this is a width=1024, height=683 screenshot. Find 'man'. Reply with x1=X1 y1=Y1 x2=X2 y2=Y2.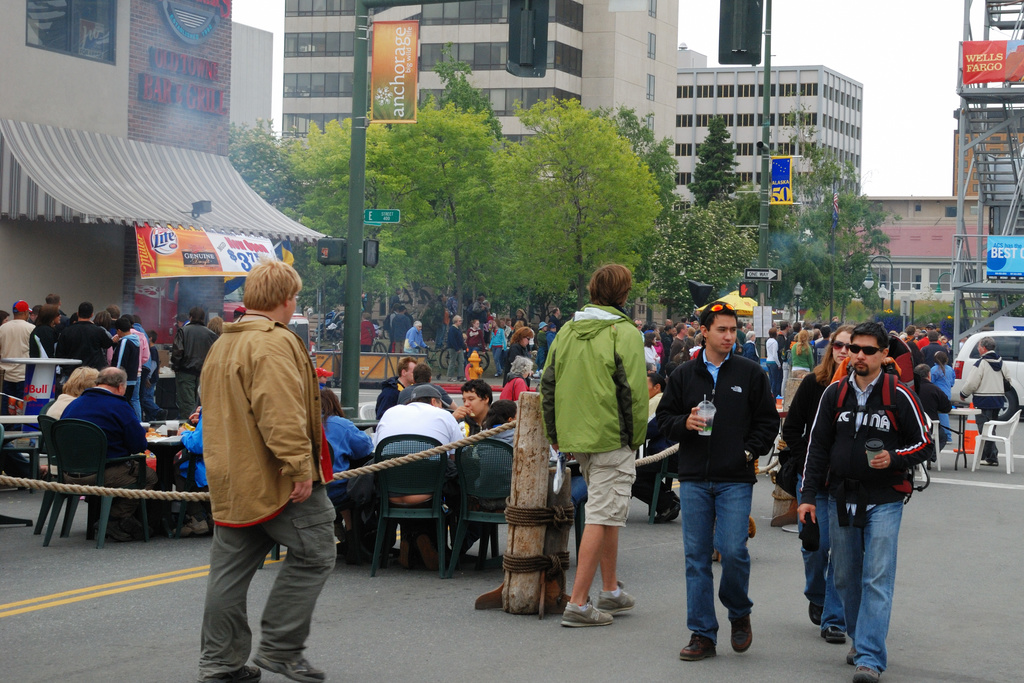
x1=179 y1=254 x2=342 y2=664.
